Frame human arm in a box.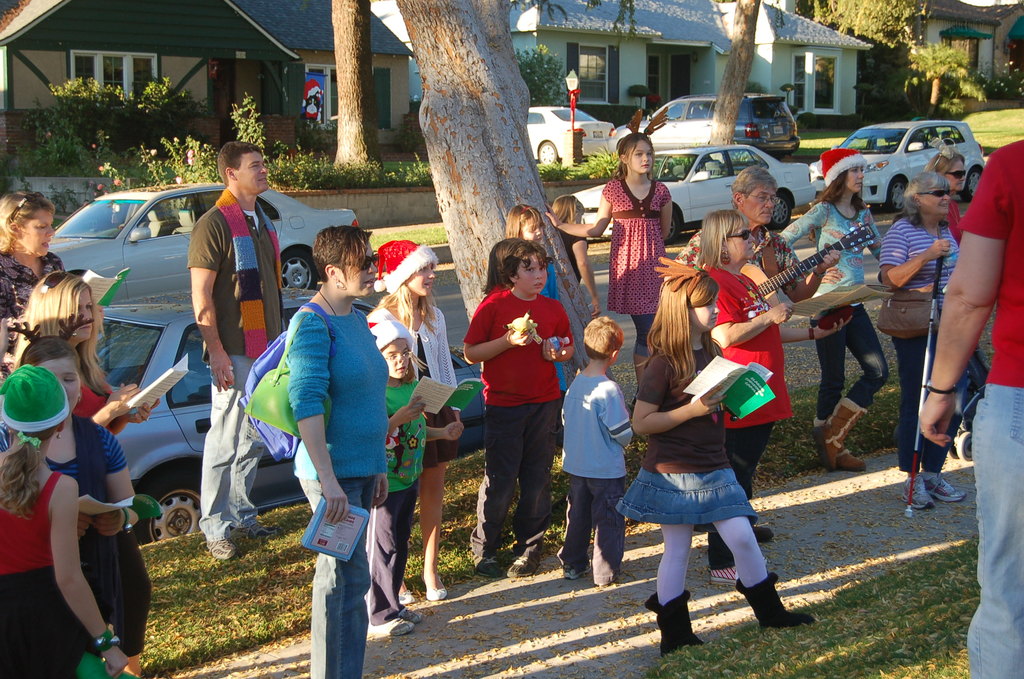
l=544, t=181, r=613, b=239.
